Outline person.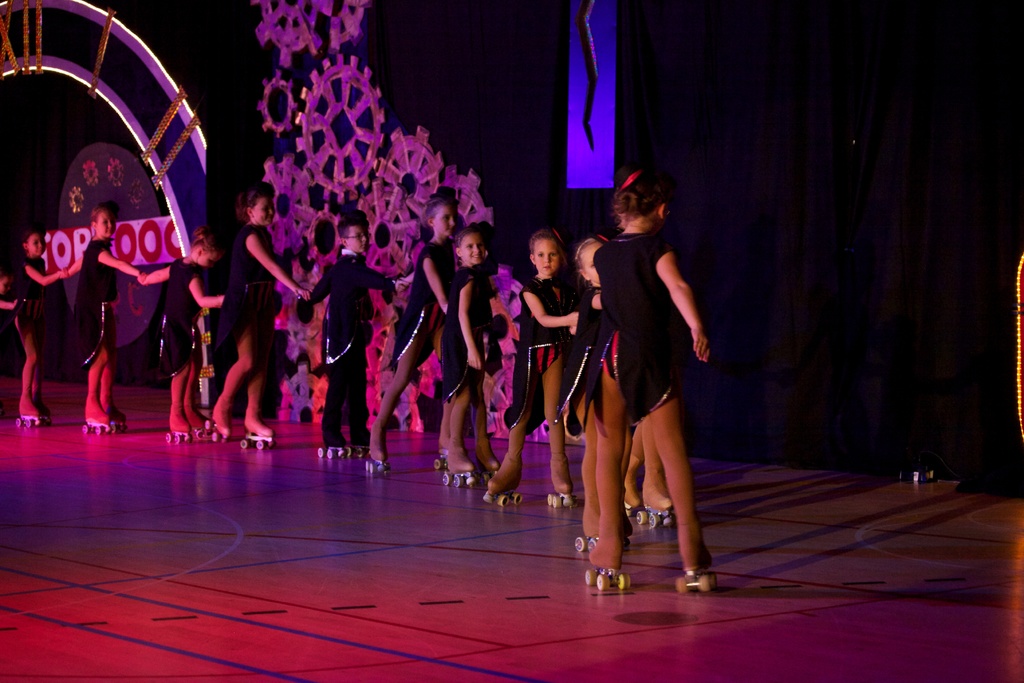
Outline: (left=140, top=213, right=225, bottom=441).
